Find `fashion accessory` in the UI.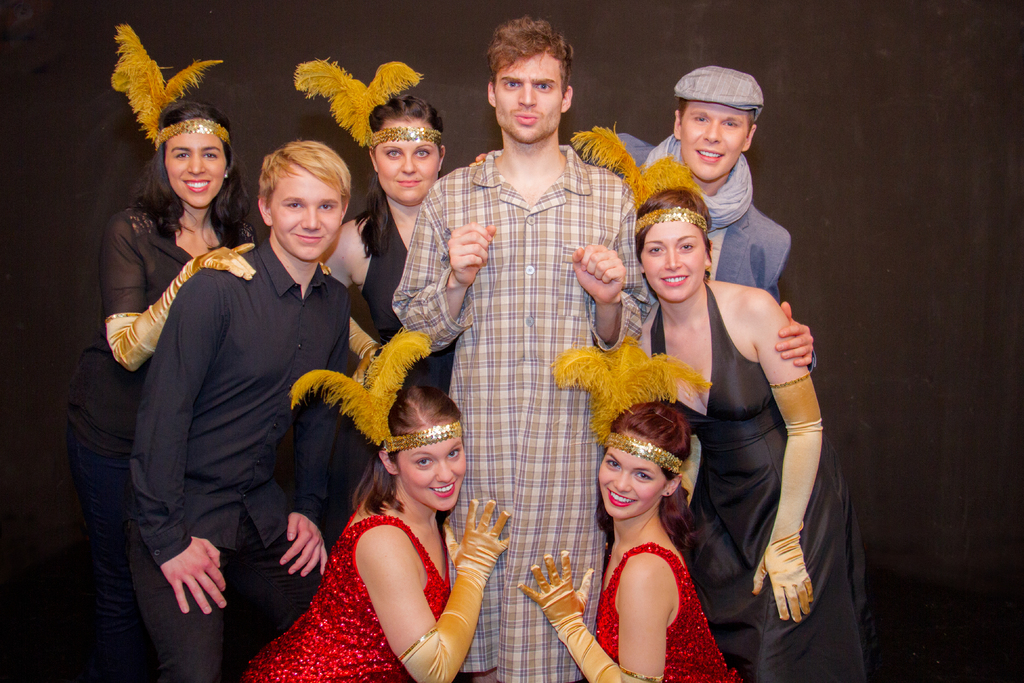
UI element at <box>294,322,461,462</box>.
